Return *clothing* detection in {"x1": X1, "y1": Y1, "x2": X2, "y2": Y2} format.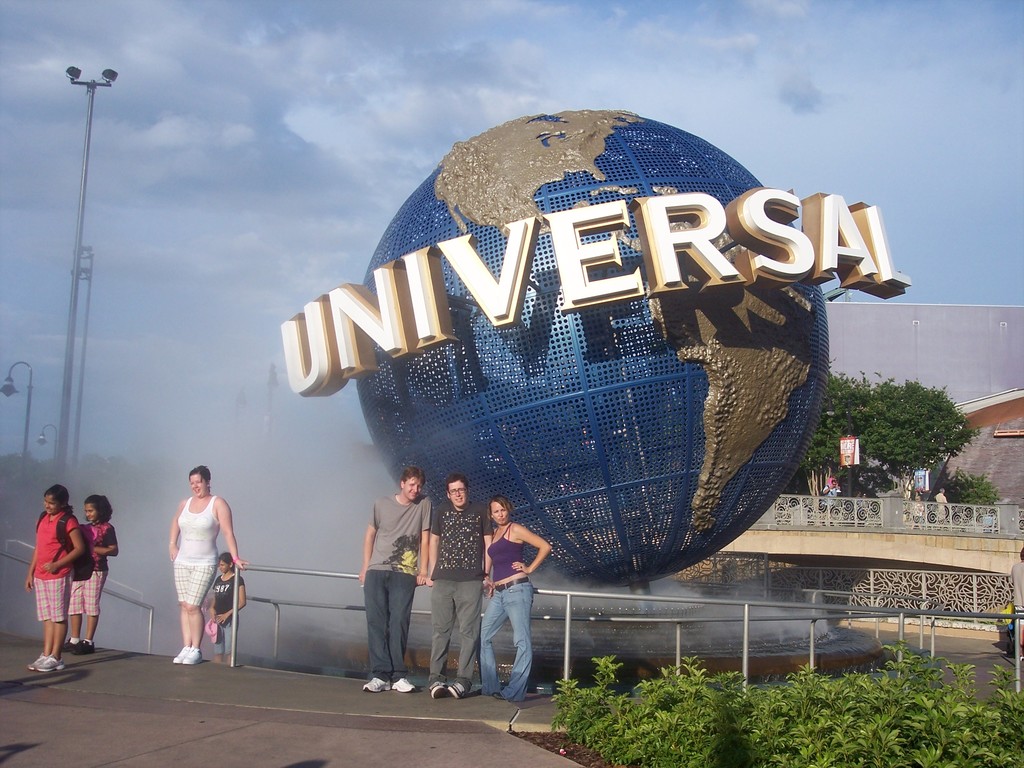
{"x1": 33, "y1": 511, "x2": 76, "y2": 616}.
